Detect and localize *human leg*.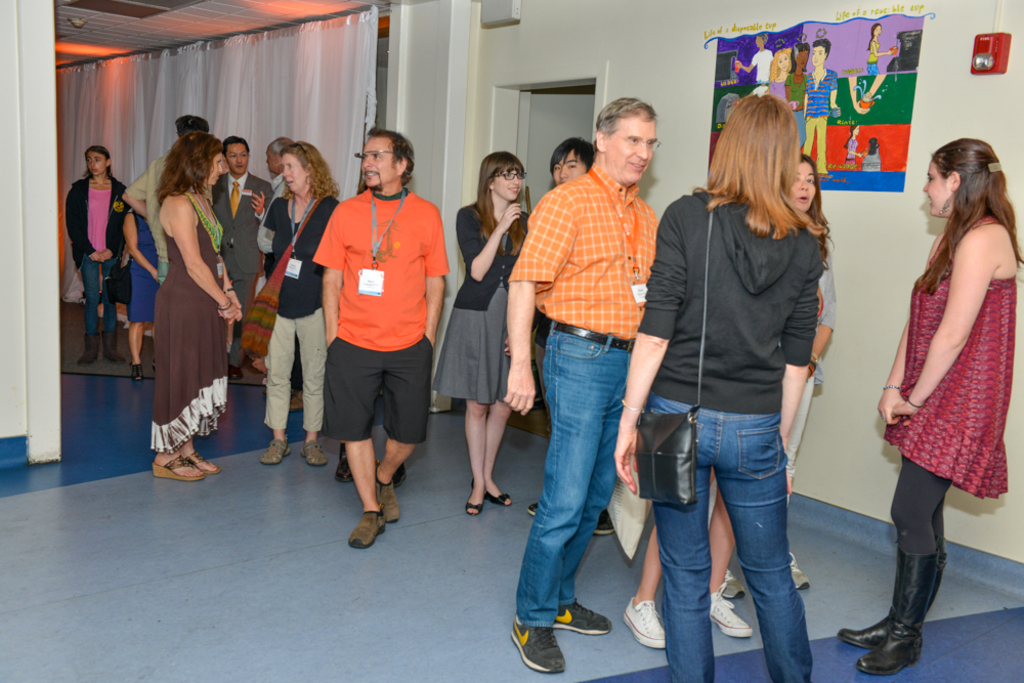
Localized at (466, 398, 512, 511).
